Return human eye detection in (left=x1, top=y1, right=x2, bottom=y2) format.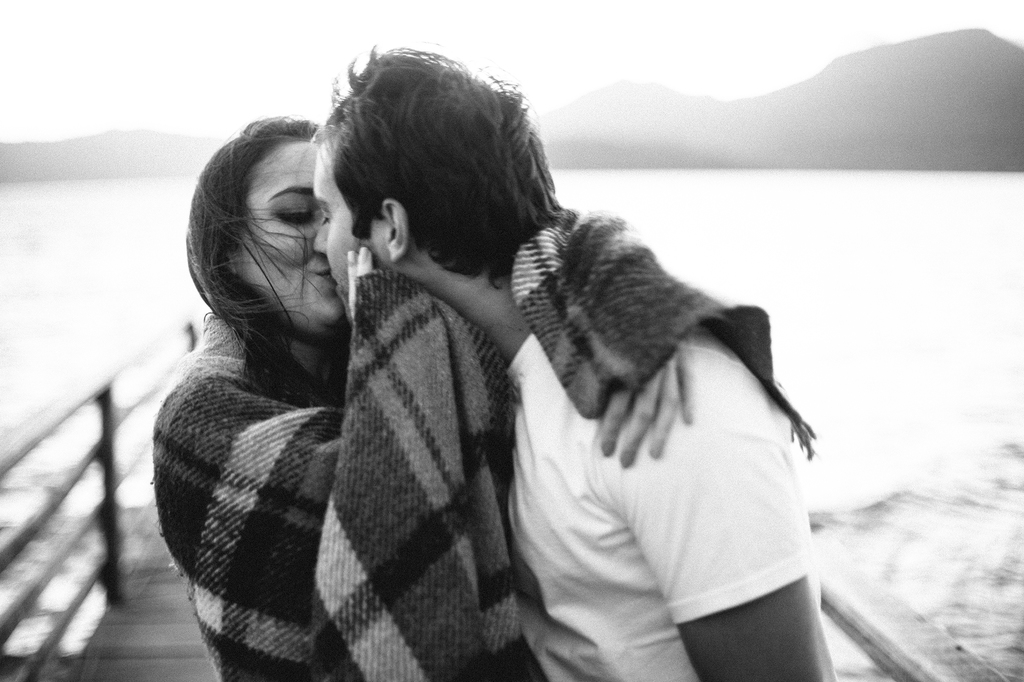
(left=277, top=200, right=317, bottom=222).
